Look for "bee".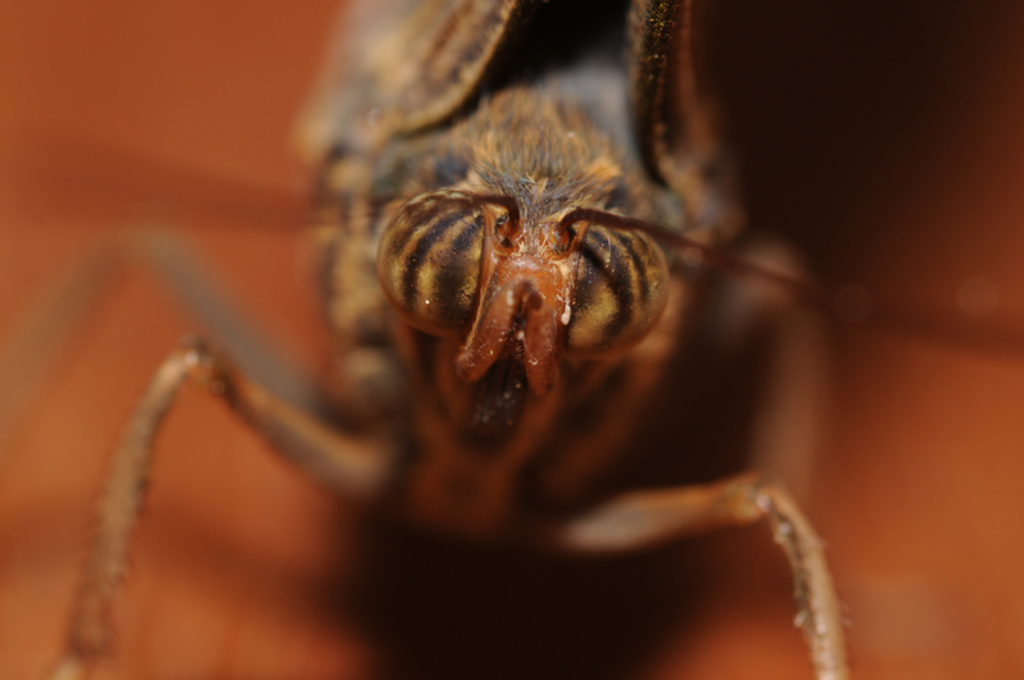
Found: (x1=0, y1=0, x2=854, y2=679).
